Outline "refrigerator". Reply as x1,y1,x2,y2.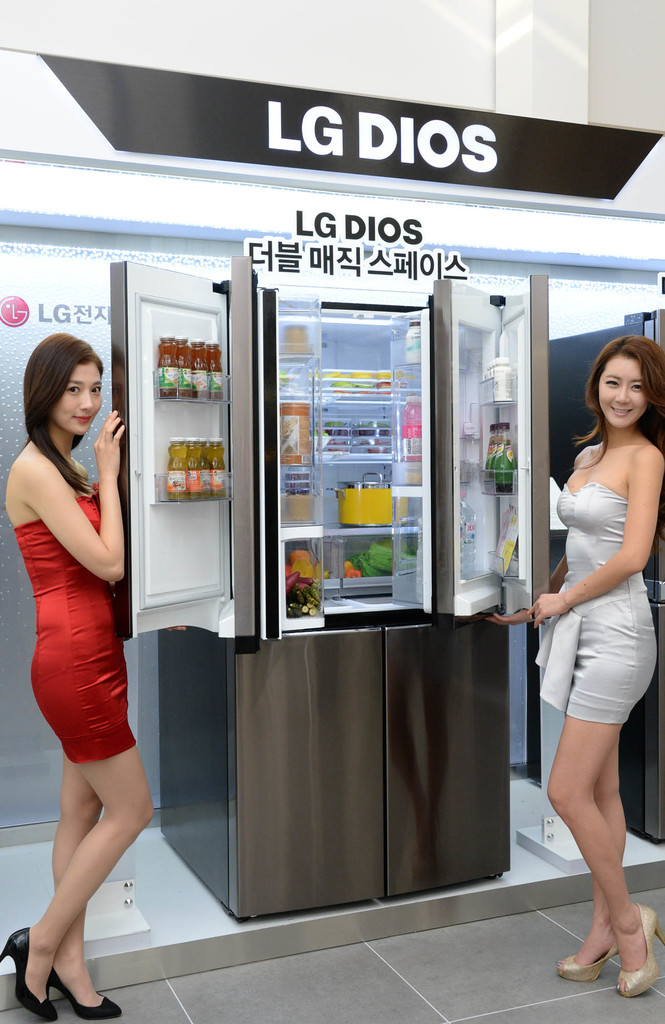
49,192,611,967.
